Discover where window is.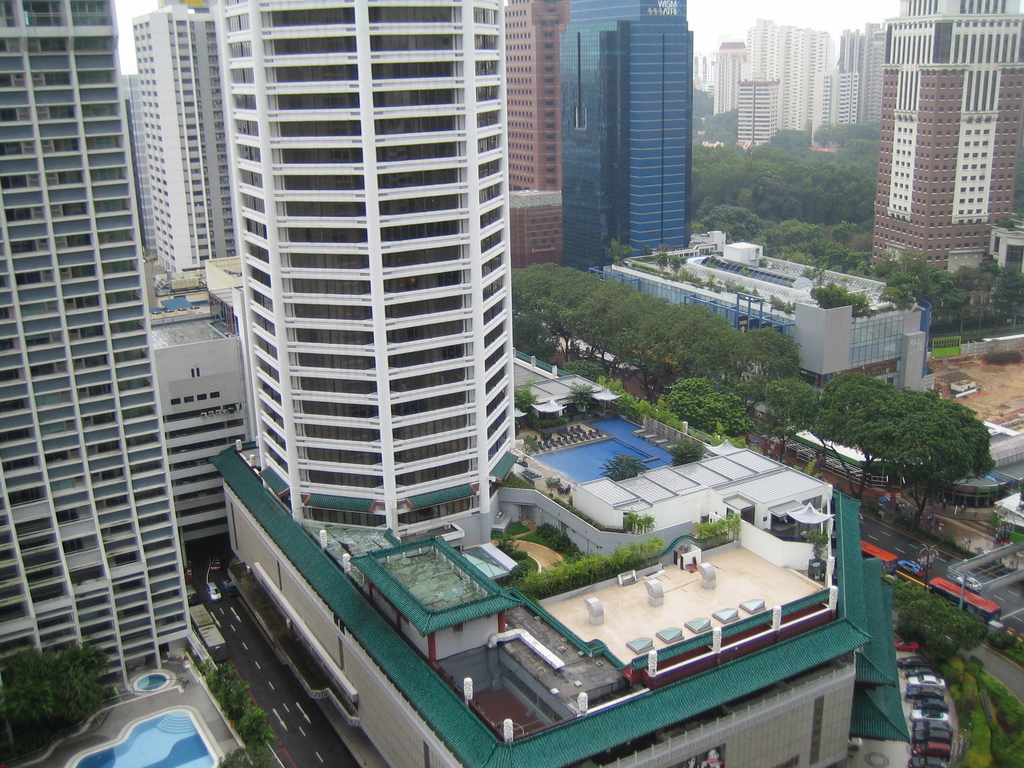
Discovered at [left=388, top=338, right=472, bottom=371].
